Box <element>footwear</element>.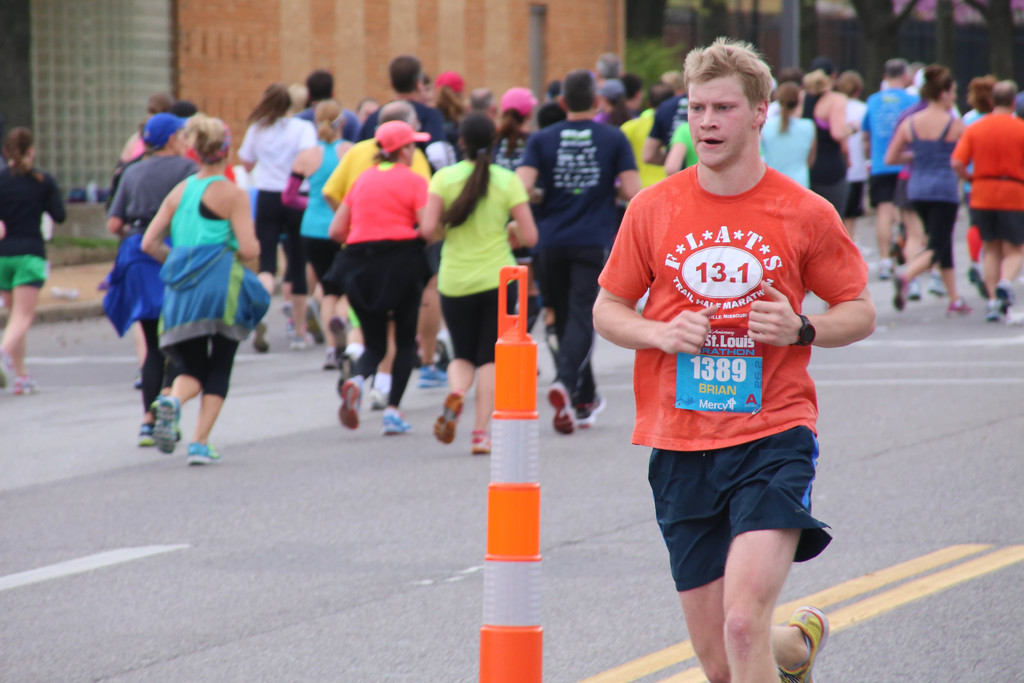
l=335, t=377, r=365, b=431.
